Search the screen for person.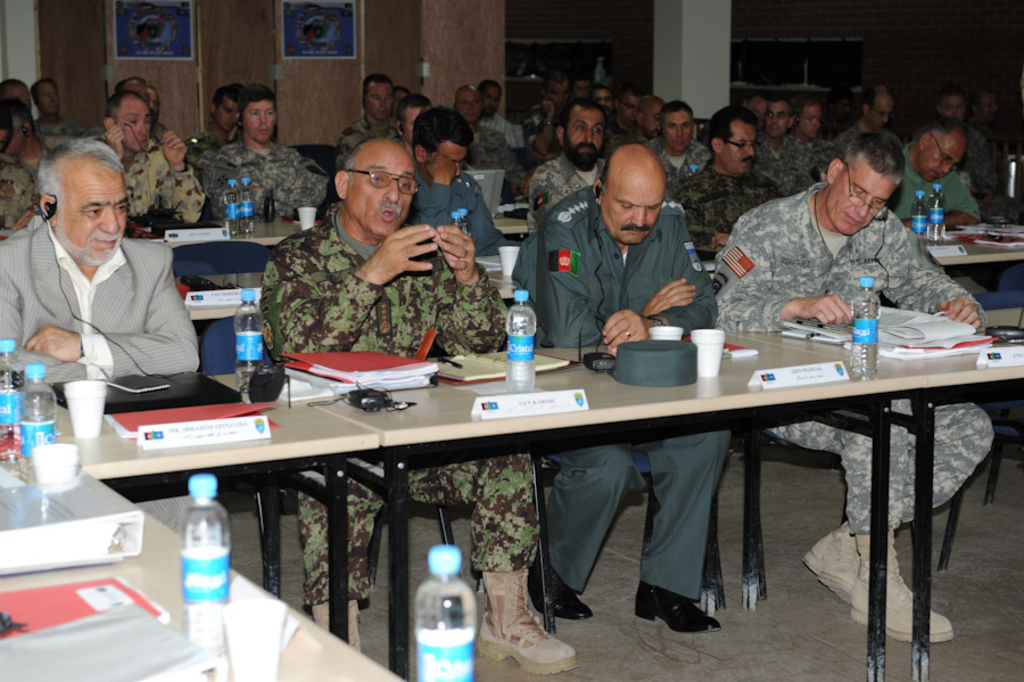
Found at (255,132,583,681).
